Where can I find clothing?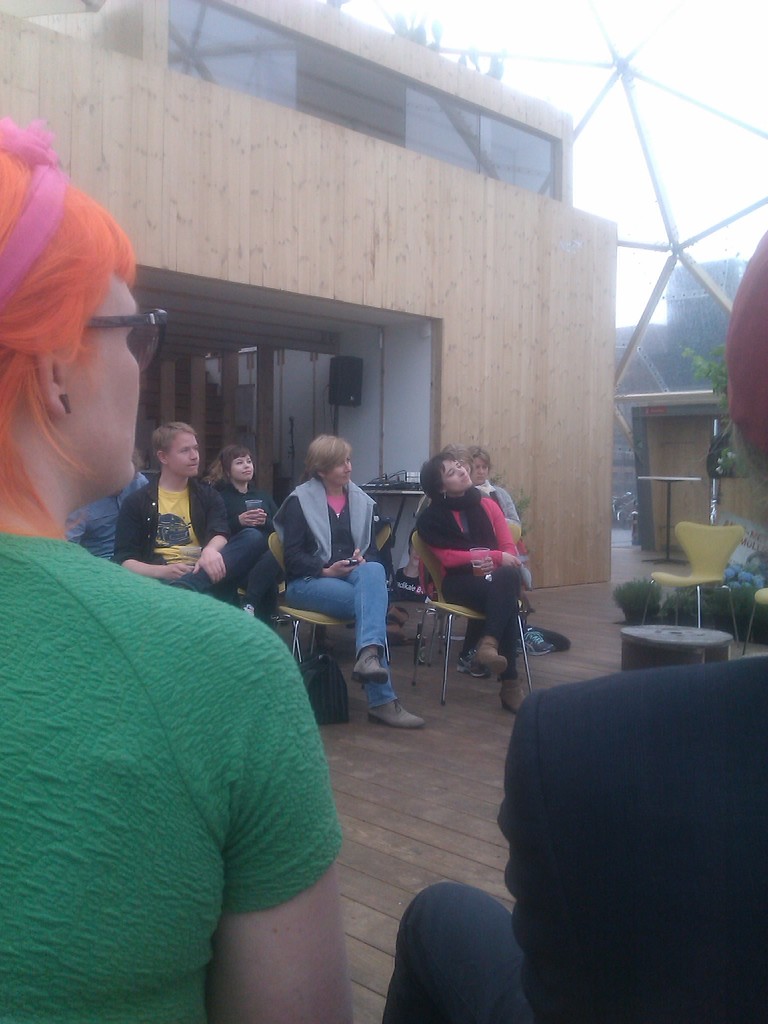
You can find it at <bbox>273, 472, 396, 705</bbox>.
